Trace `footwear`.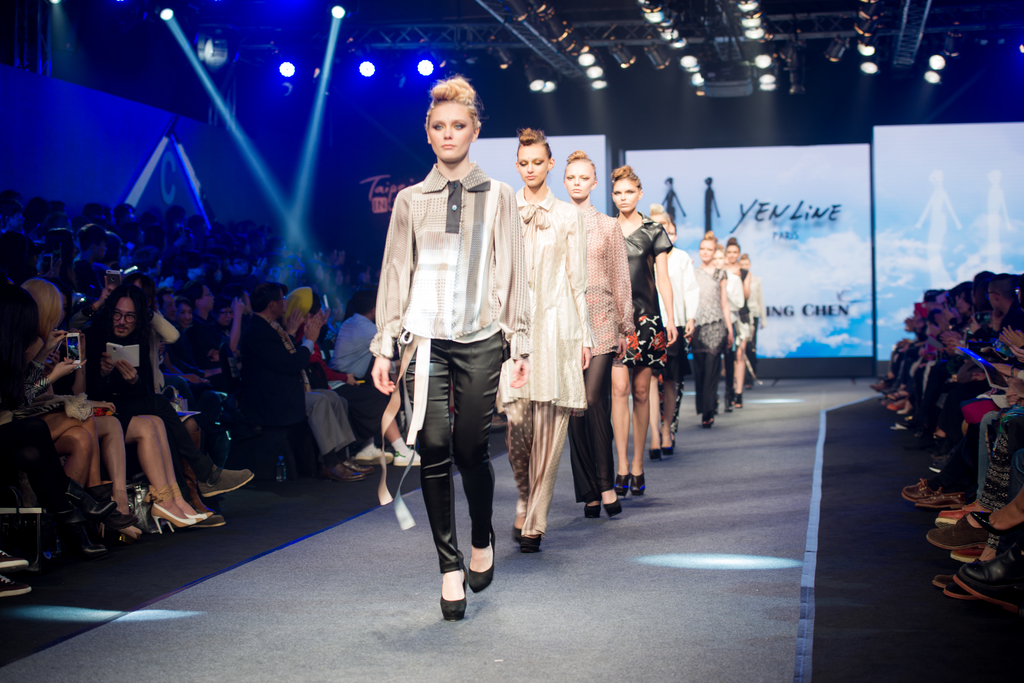
Traced to [left=934, top=503, right=978, bottom=528].
